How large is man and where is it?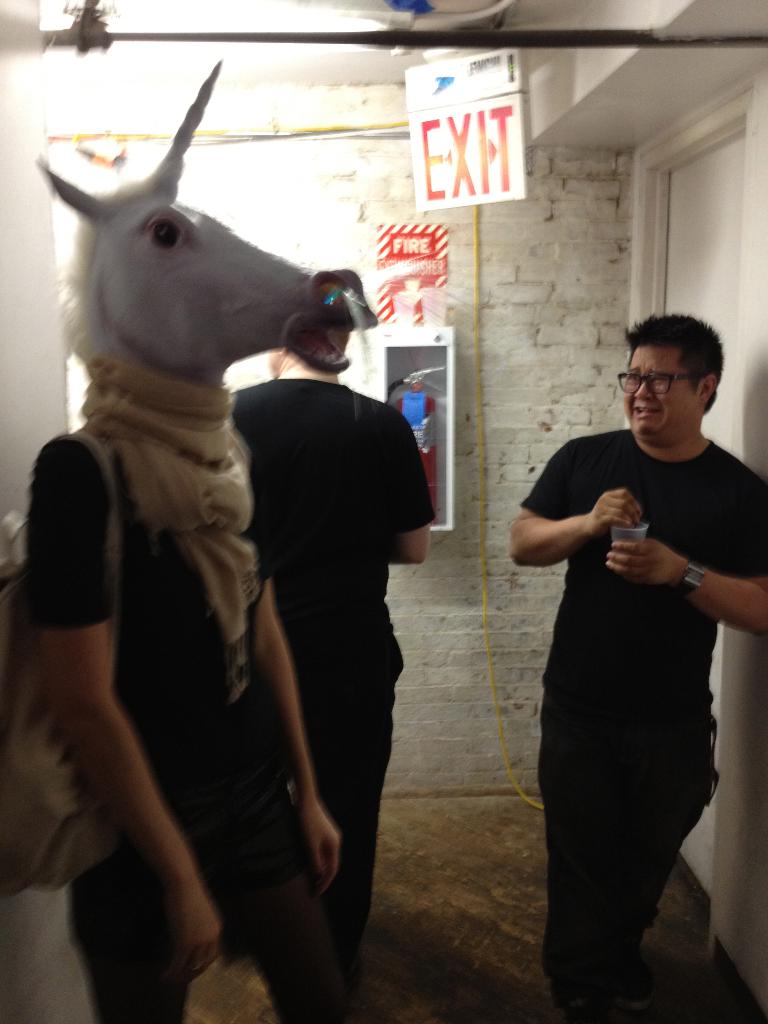
Bounding box: {"x1": 227, "y1": 344, "x2": 436, "y2": 975}.
